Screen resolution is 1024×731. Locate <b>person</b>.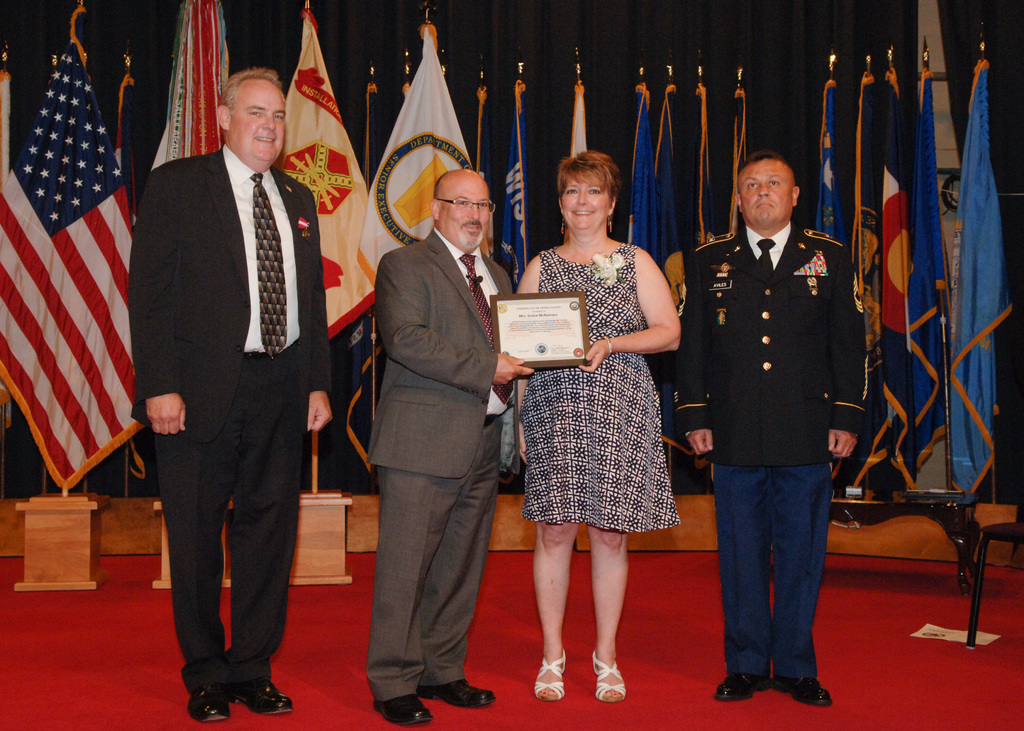
[128, 64, 334, 720].
